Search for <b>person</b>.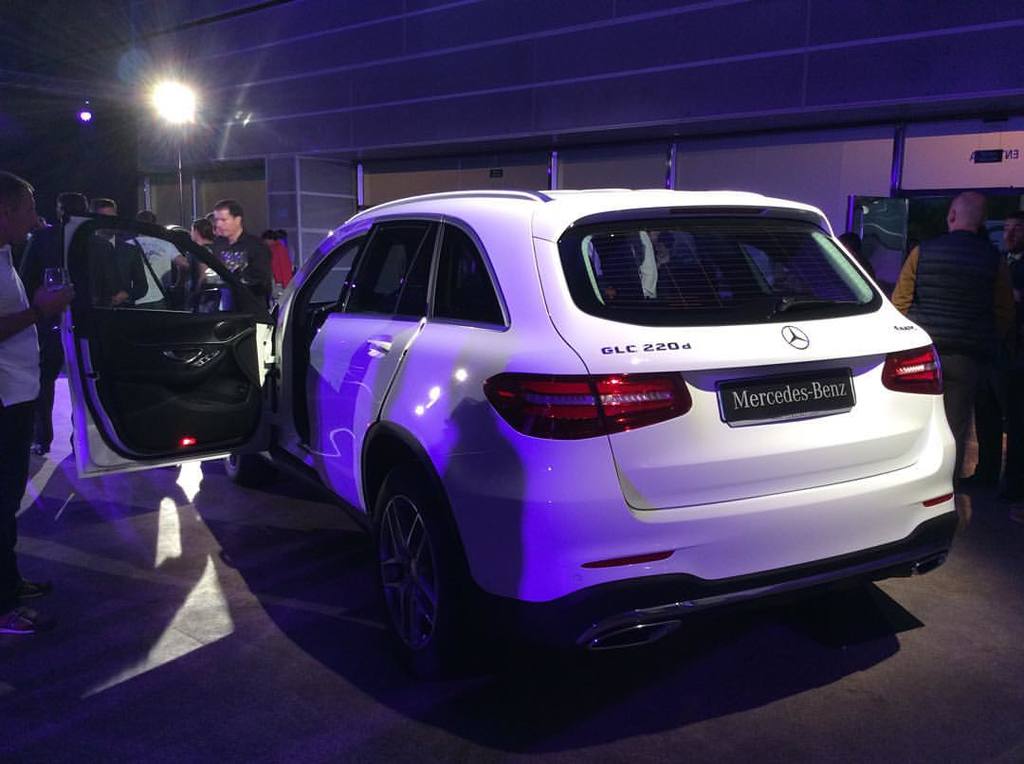
Found at <bbox>924, 159, 1015, 444</bbox>.
